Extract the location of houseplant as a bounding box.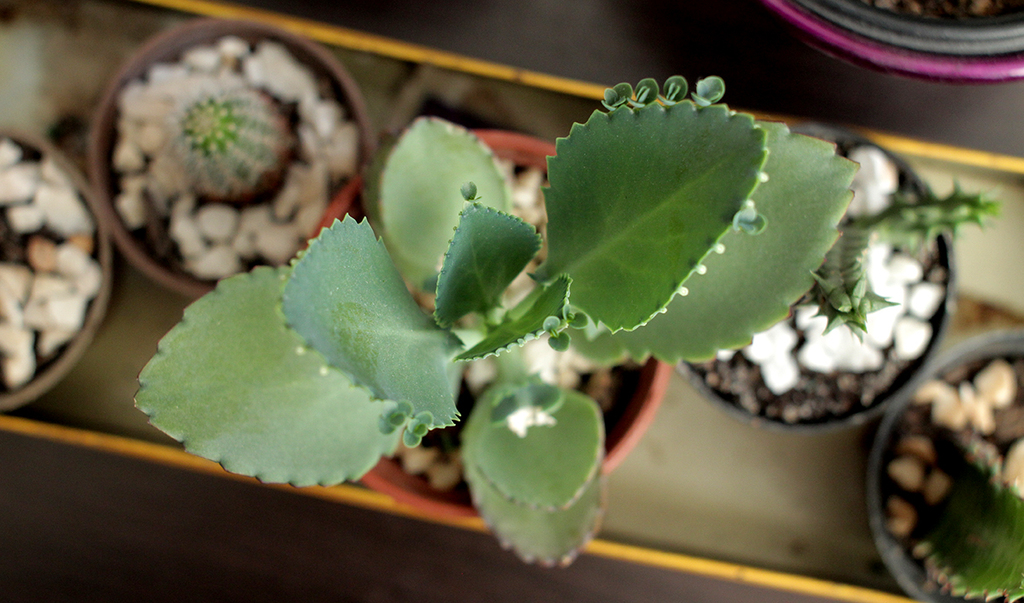
85/14/378/281.
